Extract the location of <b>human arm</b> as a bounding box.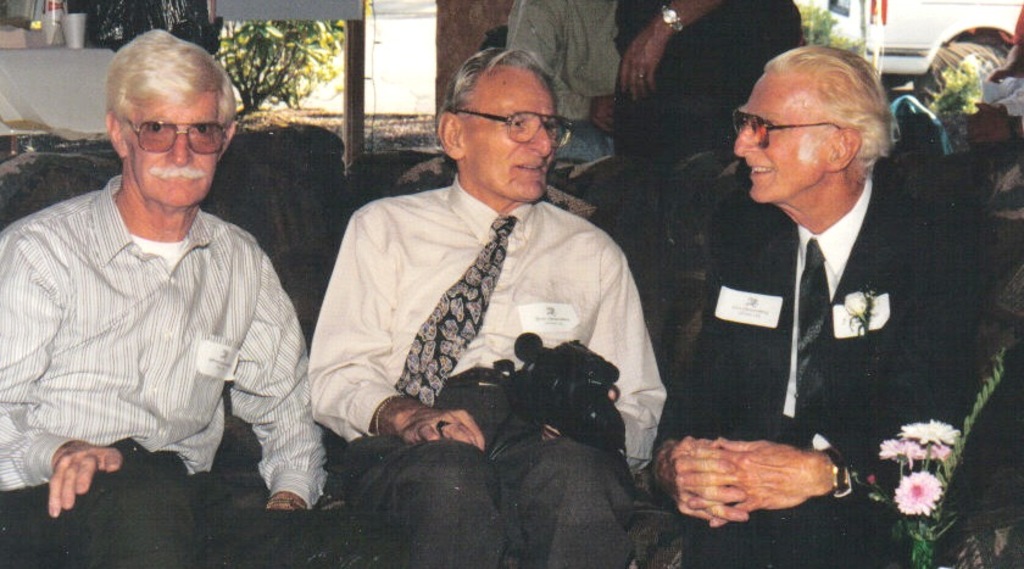
bbox=(0, 225, 118, 519).
